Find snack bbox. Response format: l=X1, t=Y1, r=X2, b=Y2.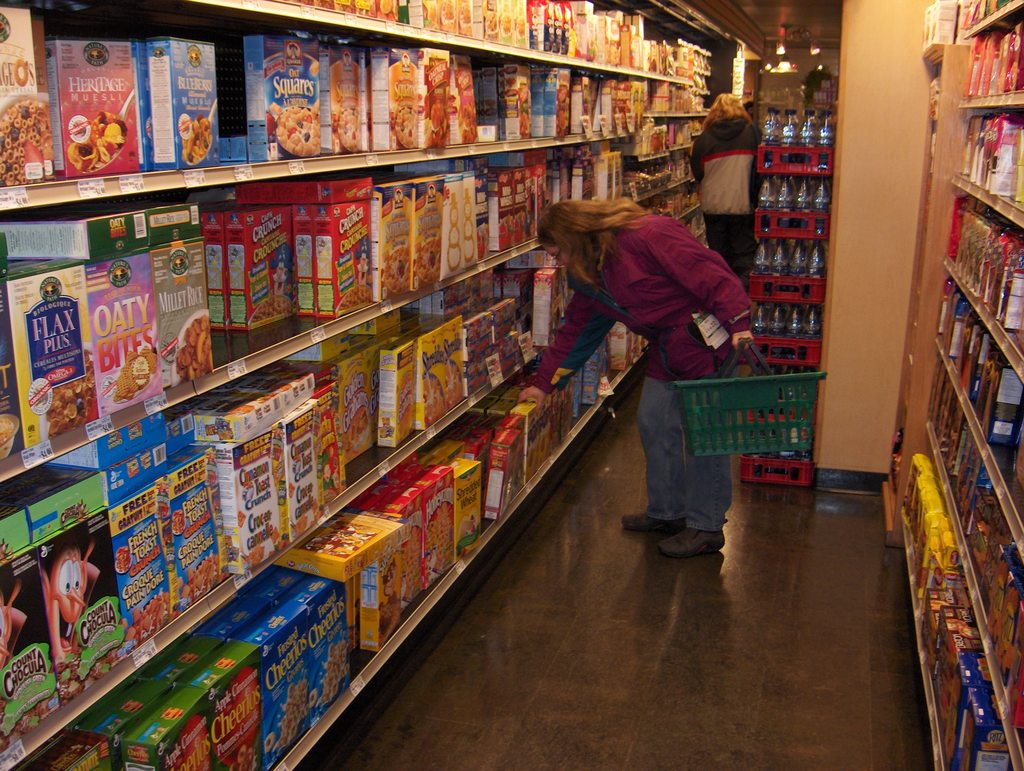
l=282, t=682, r=307, b=747.
